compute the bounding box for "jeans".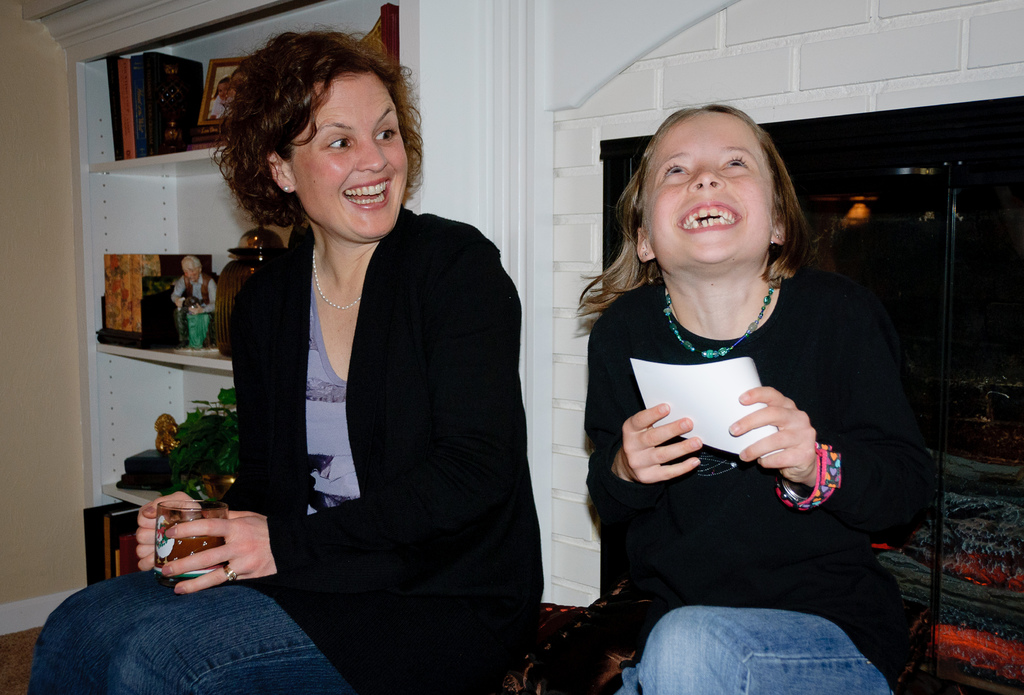
625 584 891 680.
